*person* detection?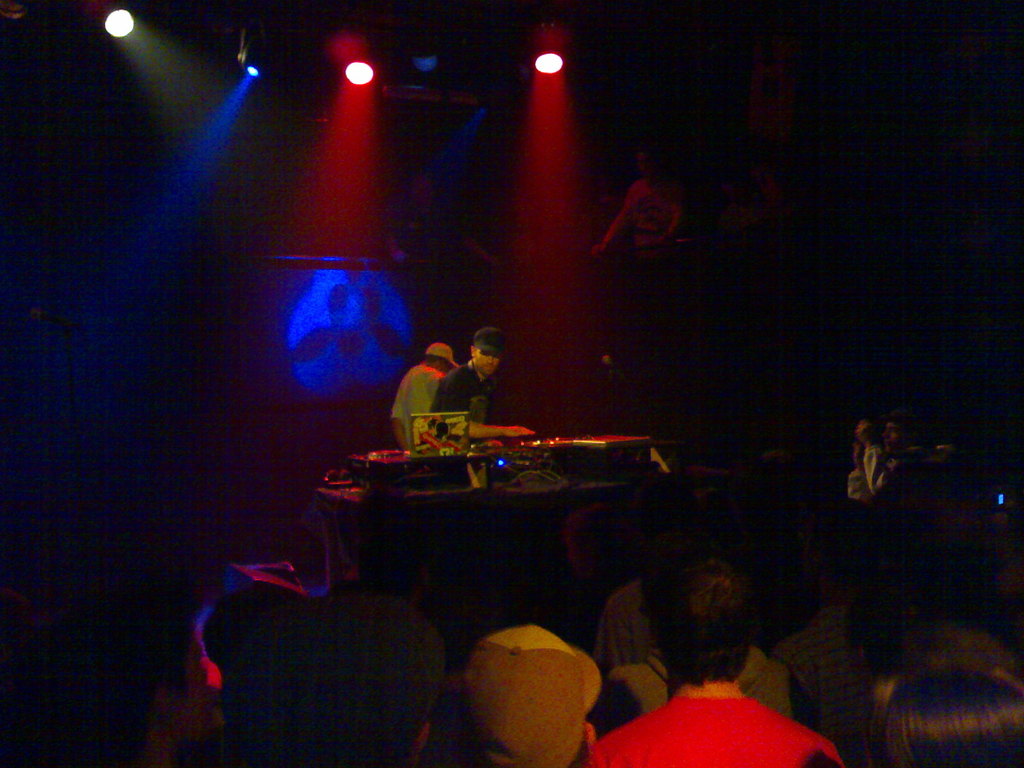
(424, 326, 540, 441)
